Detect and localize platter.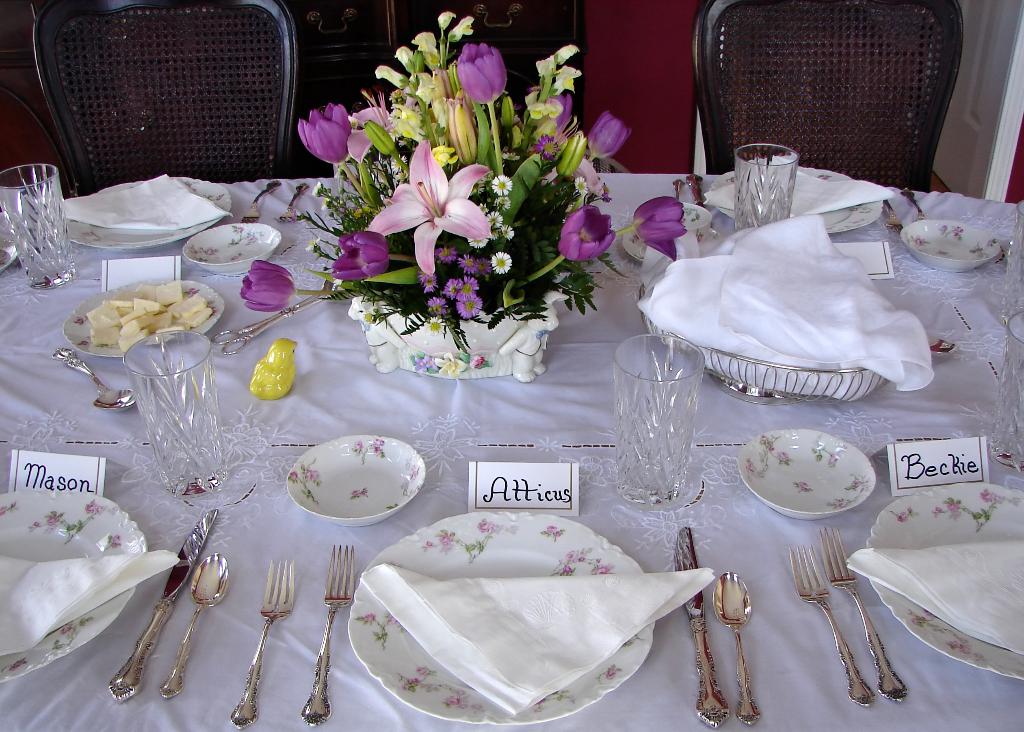
Localized at BBox(63, 178, 228, 251).
